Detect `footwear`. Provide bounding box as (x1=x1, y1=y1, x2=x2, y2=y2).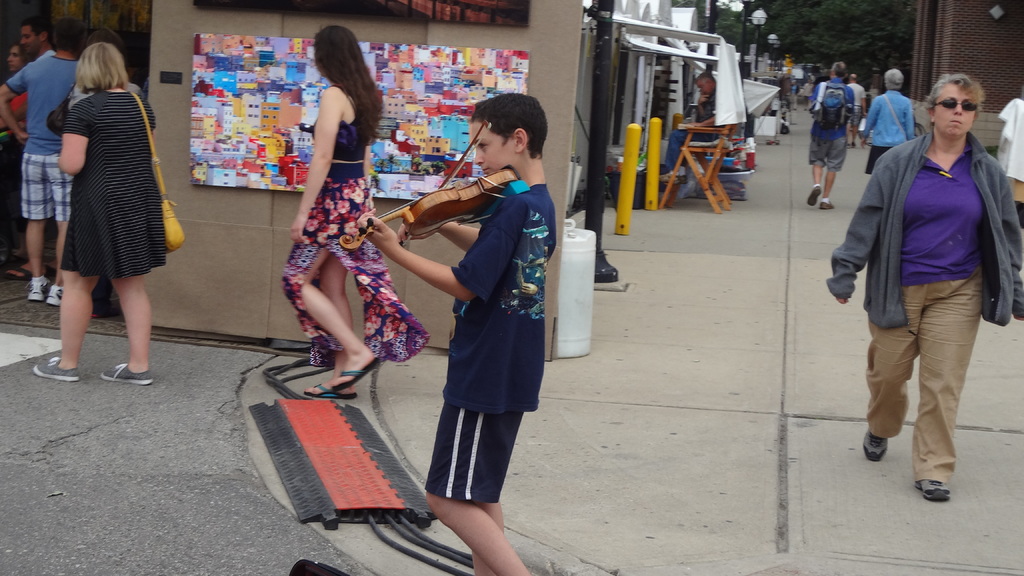
(x1=335, y1=356, x2=379, y2=385).
